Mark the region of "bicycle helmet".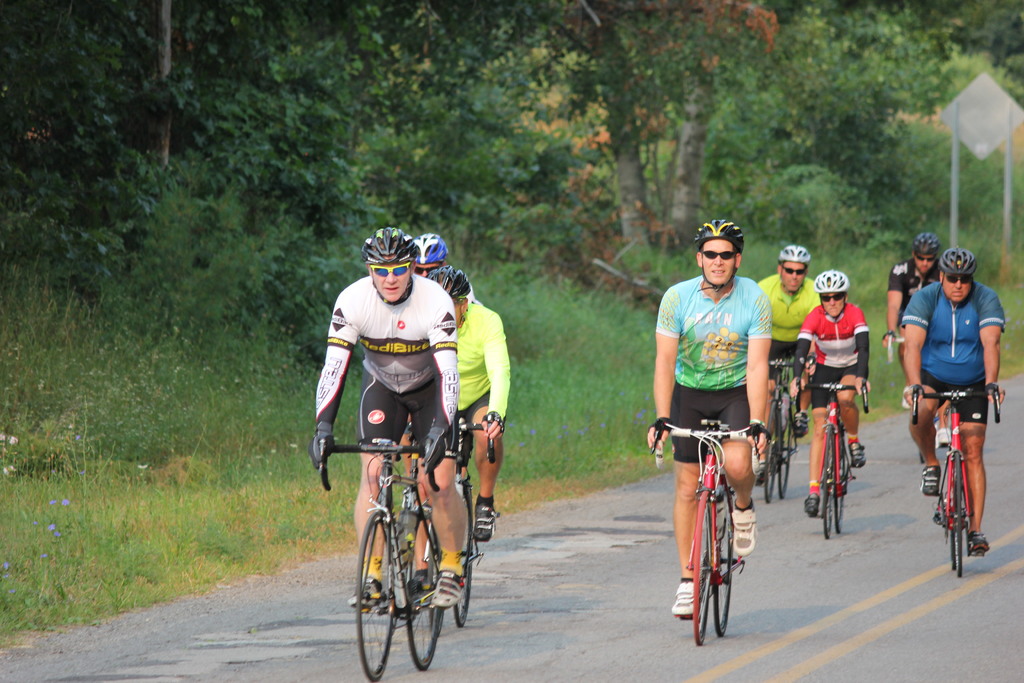
Region: (x1=691, y1=220, x2=746, y2=252).
